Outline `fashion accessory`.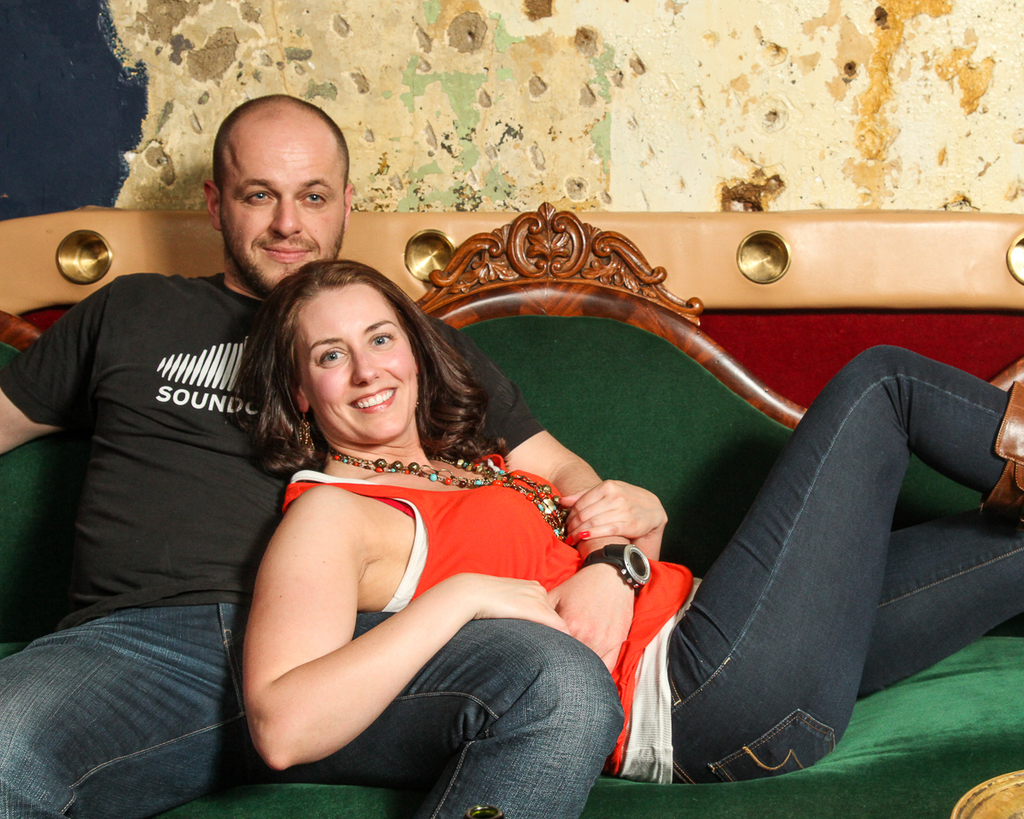
Outline: x1=327, y1=446, x2=573, y2=542.
